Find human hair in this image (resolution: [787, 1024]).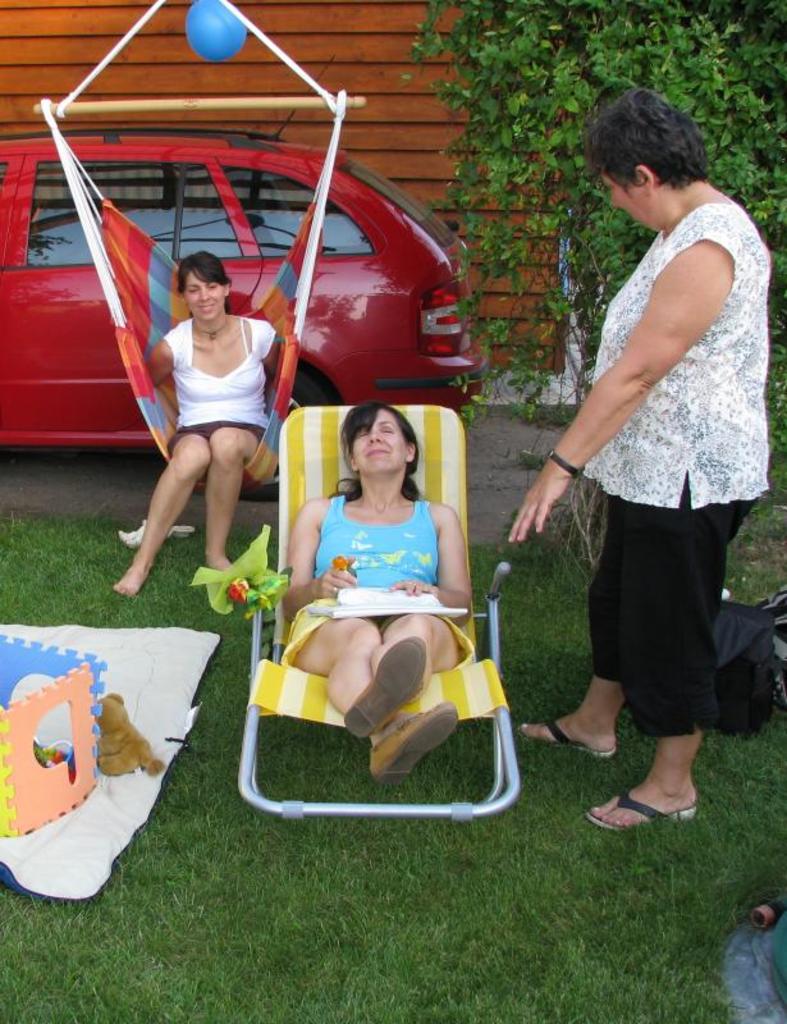
[334,406,421,492].
